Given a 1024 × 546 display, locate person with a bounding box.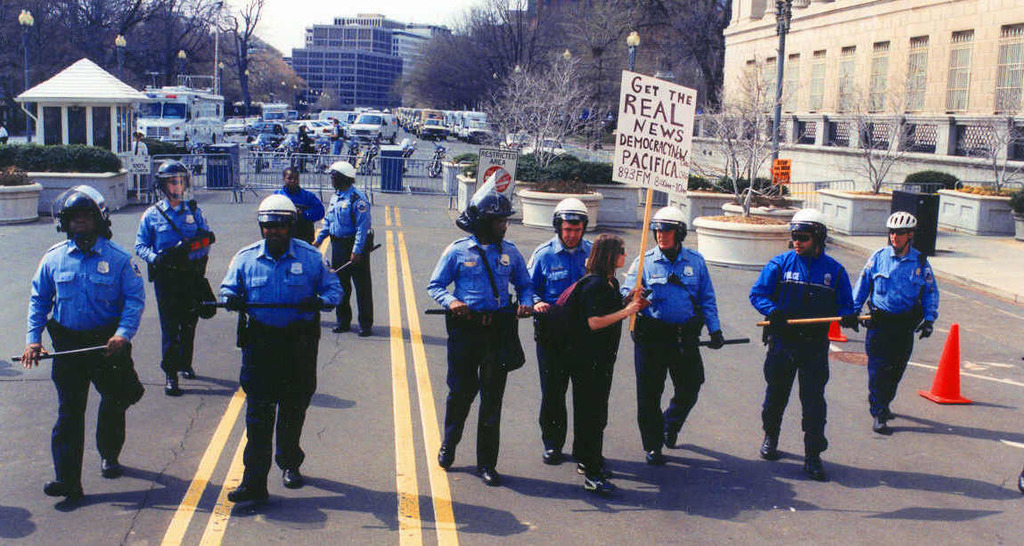
Located: bbox=[323, 116, 342, 143].
